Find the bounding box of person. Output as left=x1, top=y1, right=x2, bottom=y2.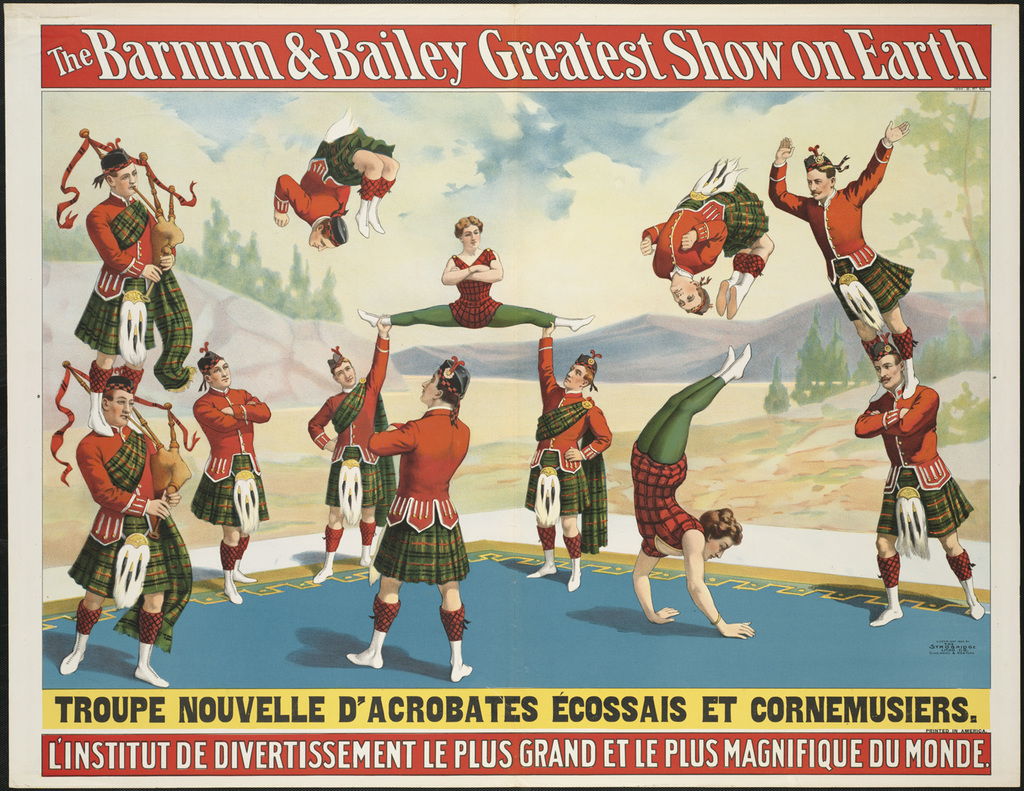
left=629, top=347, right=755, bottom=639.
